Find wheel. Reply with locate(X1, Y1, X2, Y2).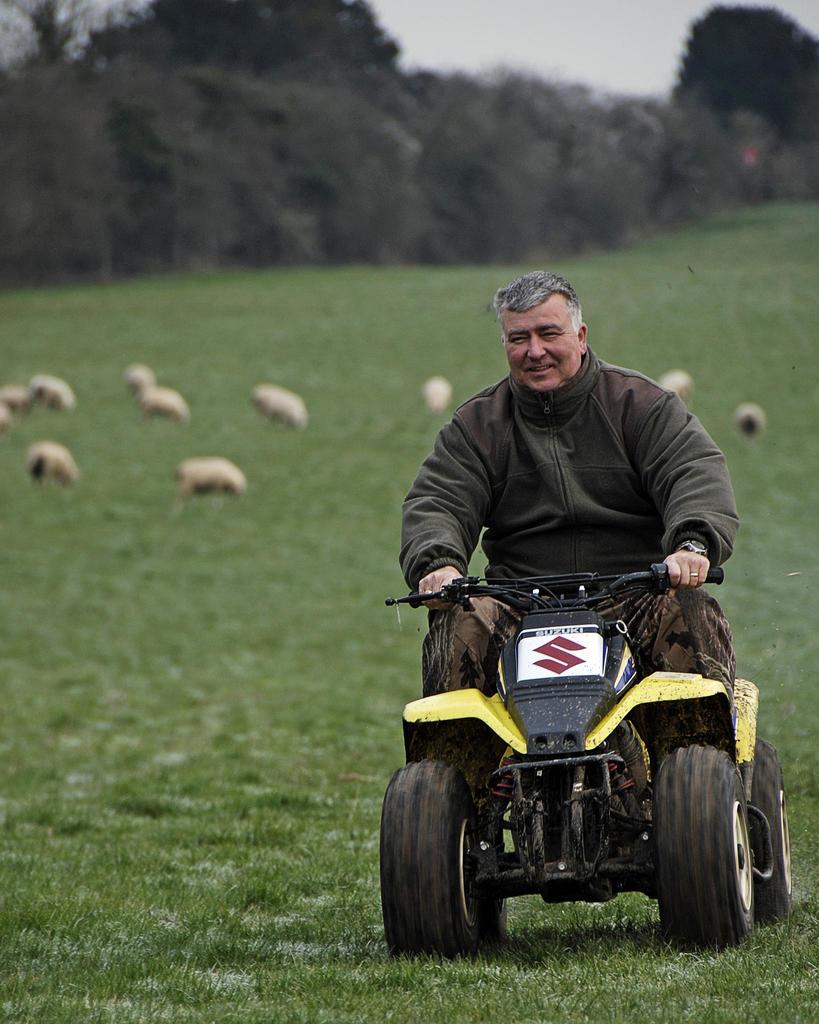
locate(654, 748, 754, 952).
